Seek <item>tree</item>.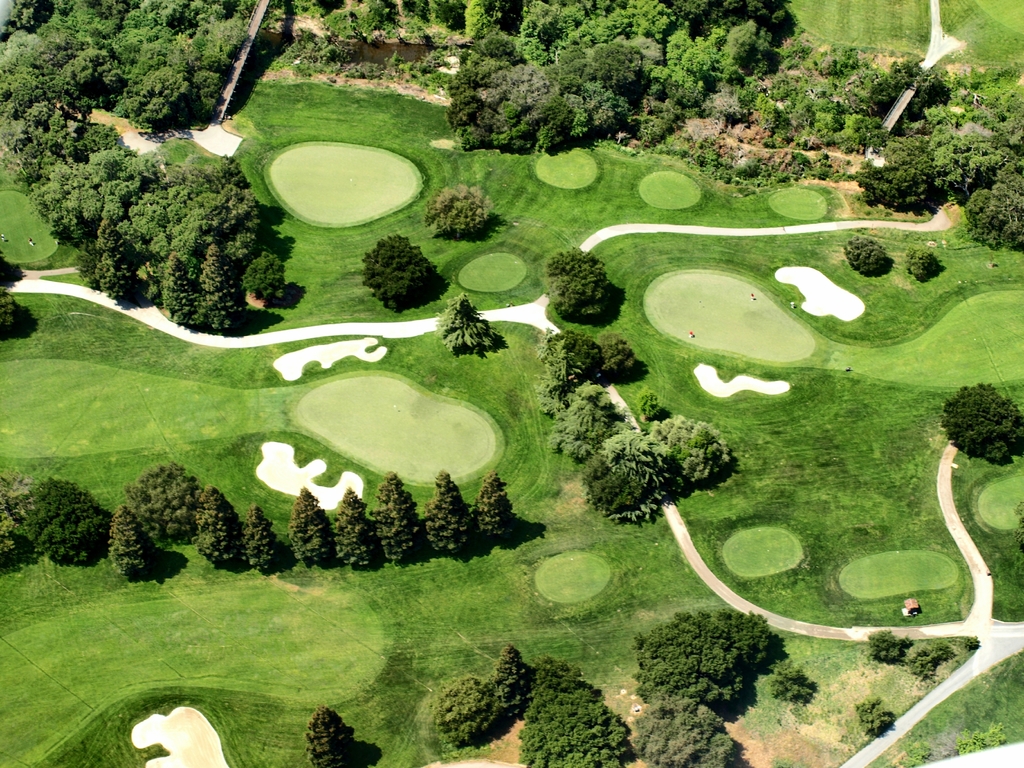
<box>19,475,113,564</box>.
